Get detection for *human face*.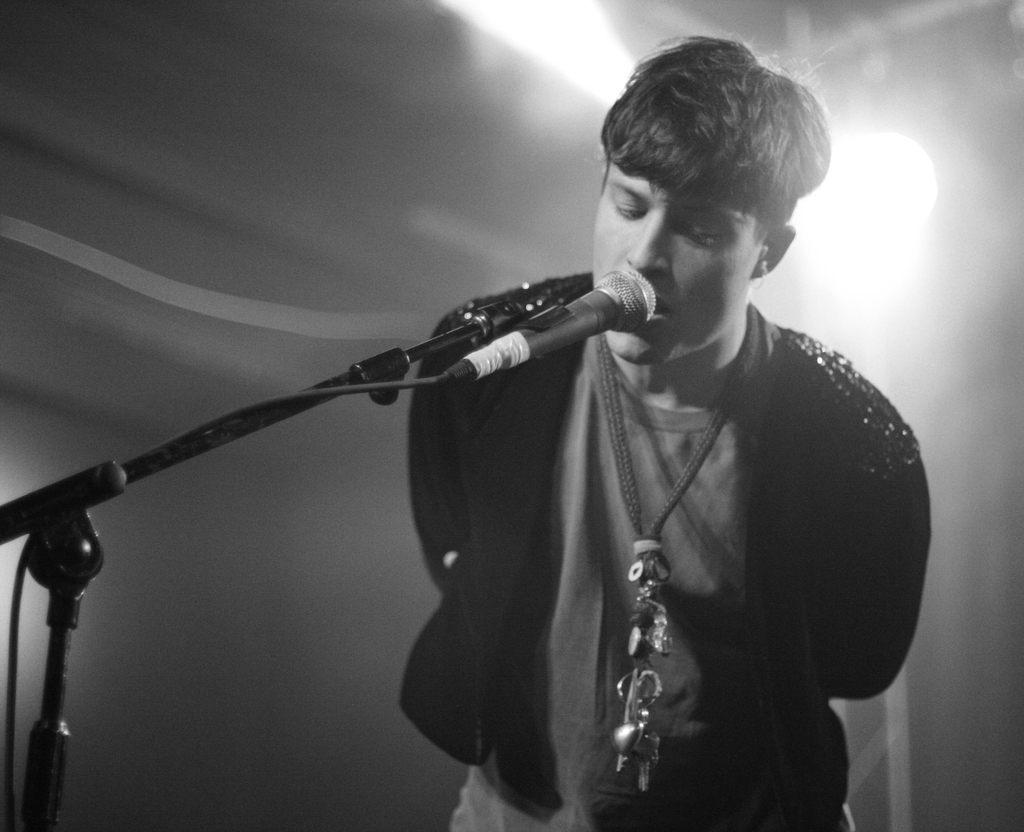
Detection: {"left": 596, "top": 163, "right": 757, "bottom": 362}.
